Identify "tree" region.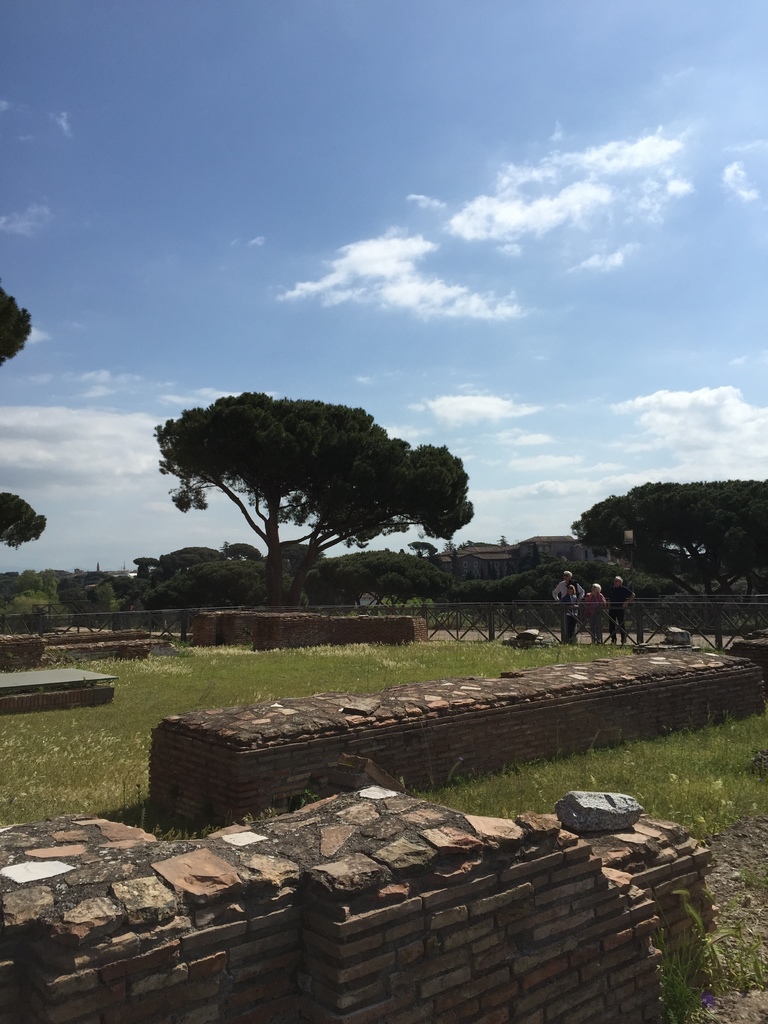
Region: [left=155, top=394, right=476, bottom=612].
